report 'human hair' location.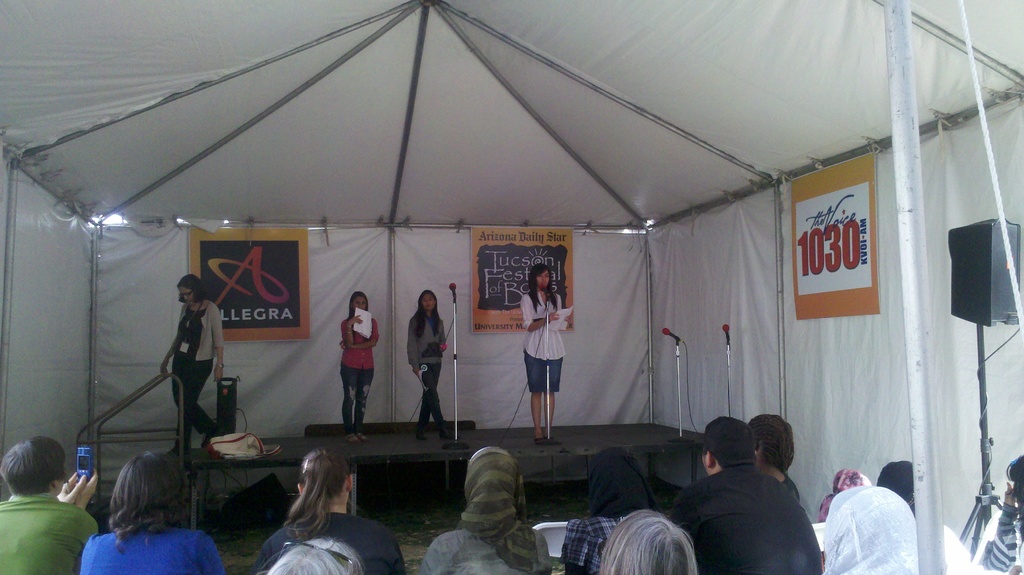
Report: 1007,457,1023,534.
